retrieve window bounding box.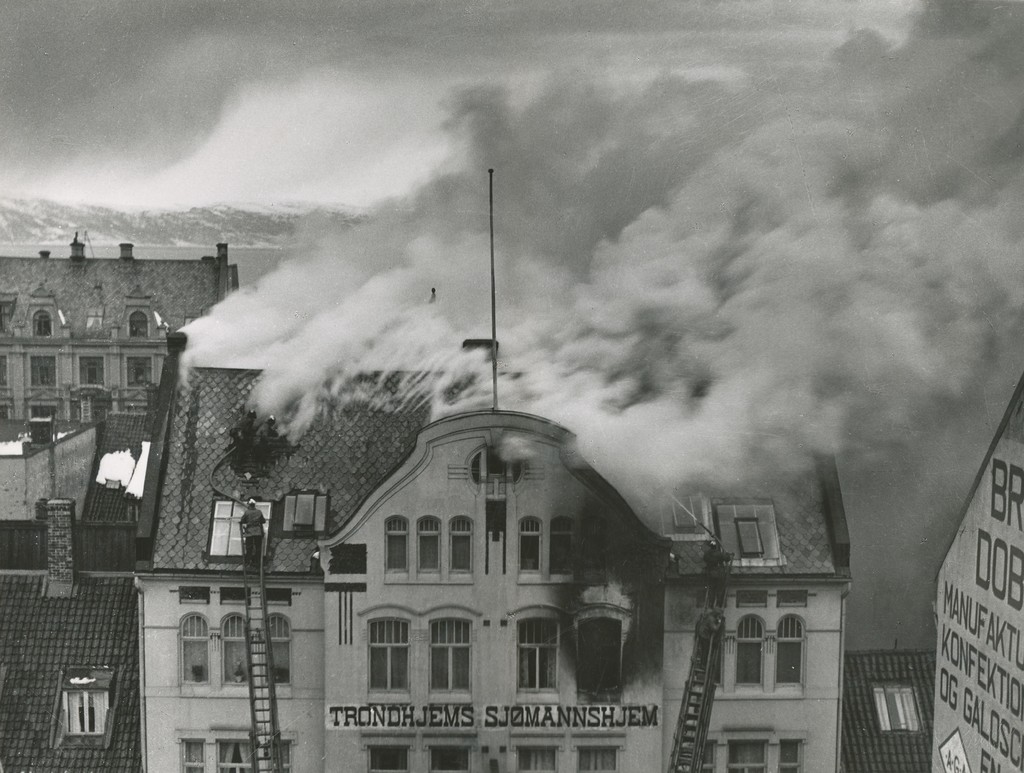
Bounding box: 727 740 775 772.
